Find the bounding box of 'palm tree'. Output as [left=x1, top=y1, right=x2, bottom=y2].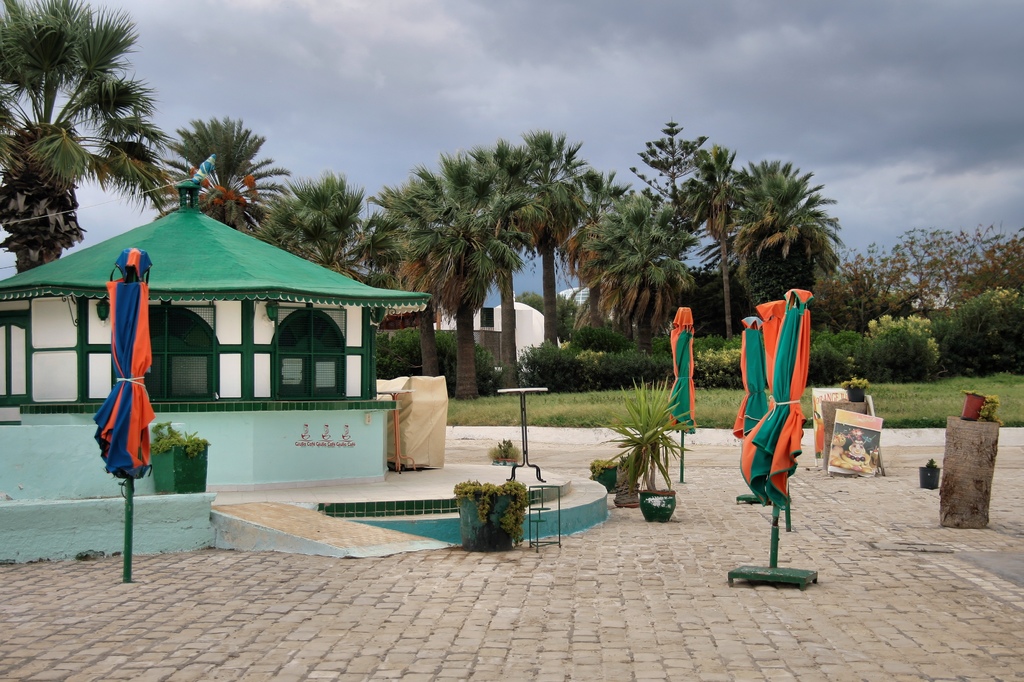
[left=584, top=193, right=666, bottom=306].
